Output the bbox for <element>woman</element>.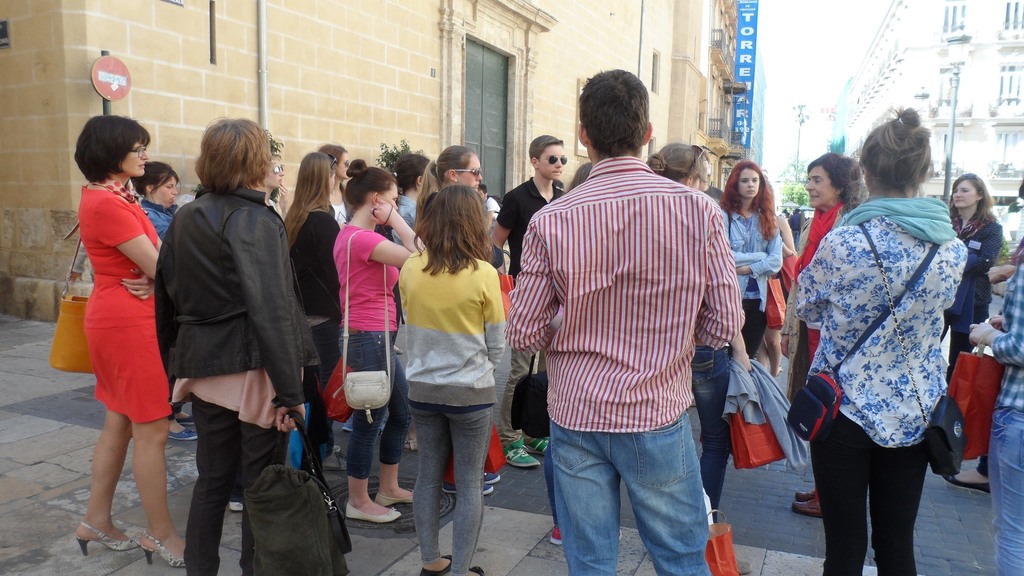
detection(789, 152, 868, 519).
